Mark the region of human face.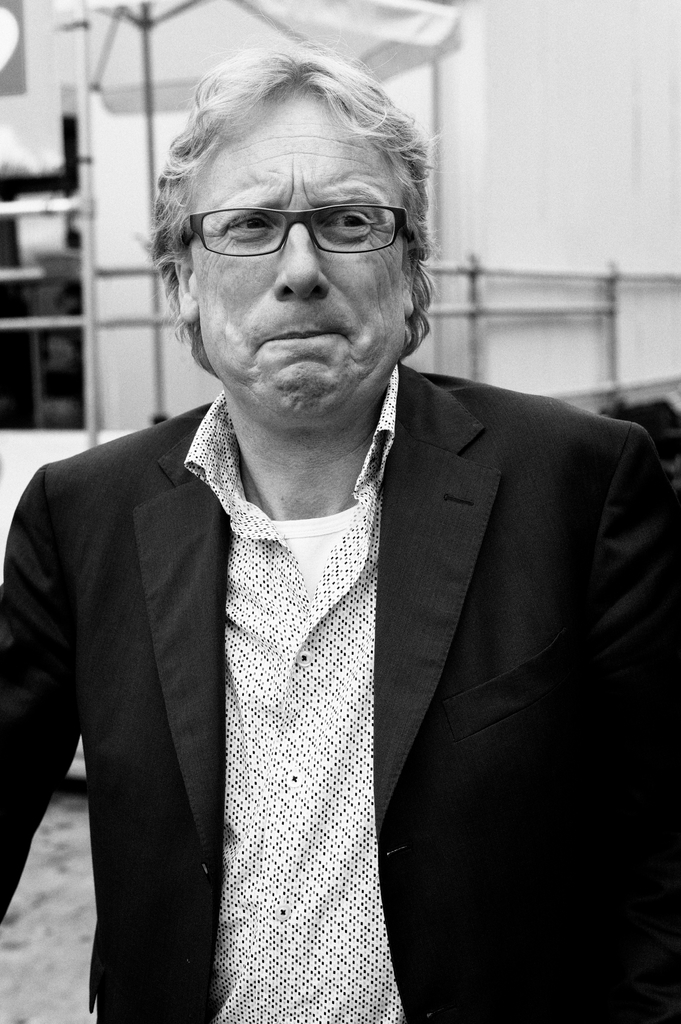
Region: (left=193, top=89, right=404, bottom=410).
